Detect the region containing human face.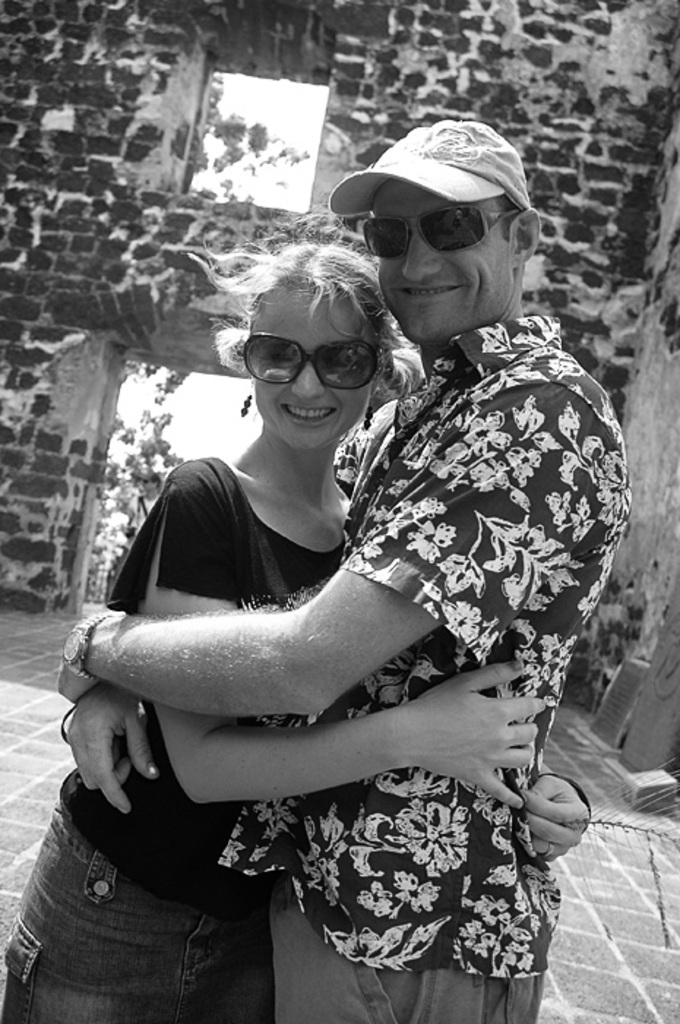
[253,278,374,448].
